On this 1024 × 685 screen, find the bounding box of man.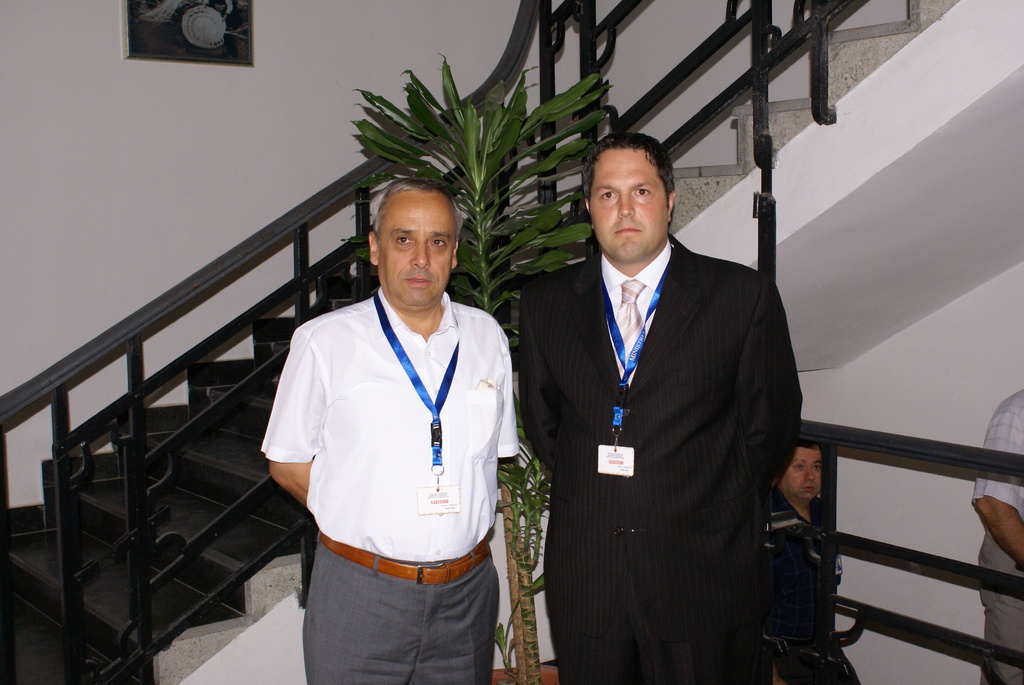
Bounding box: (x1=969, y1=390, x2=1023, y2=684).
